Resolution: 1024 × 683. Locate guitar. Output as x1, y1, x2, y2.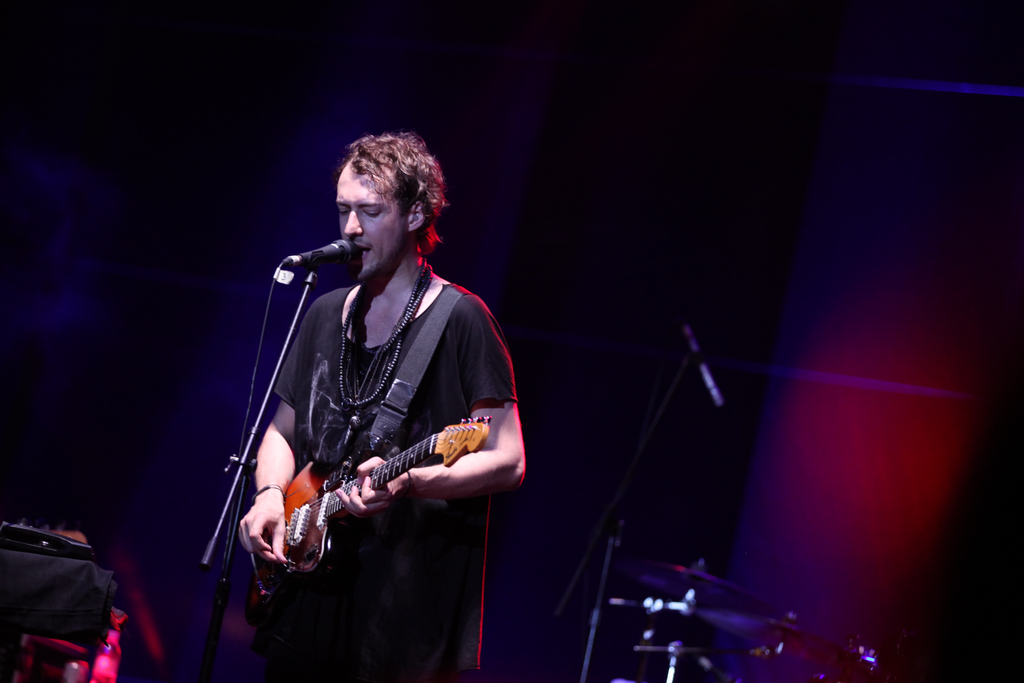
239, 418, 511, 621.
